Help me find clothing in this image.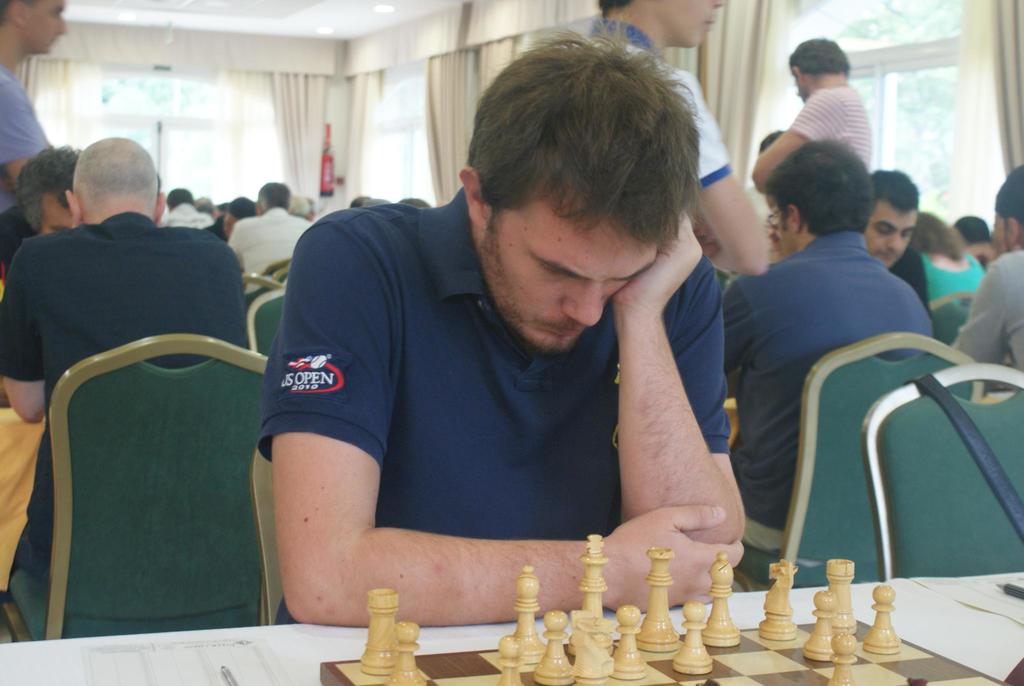
Found it: rect(954, 252, 1023, 394).
